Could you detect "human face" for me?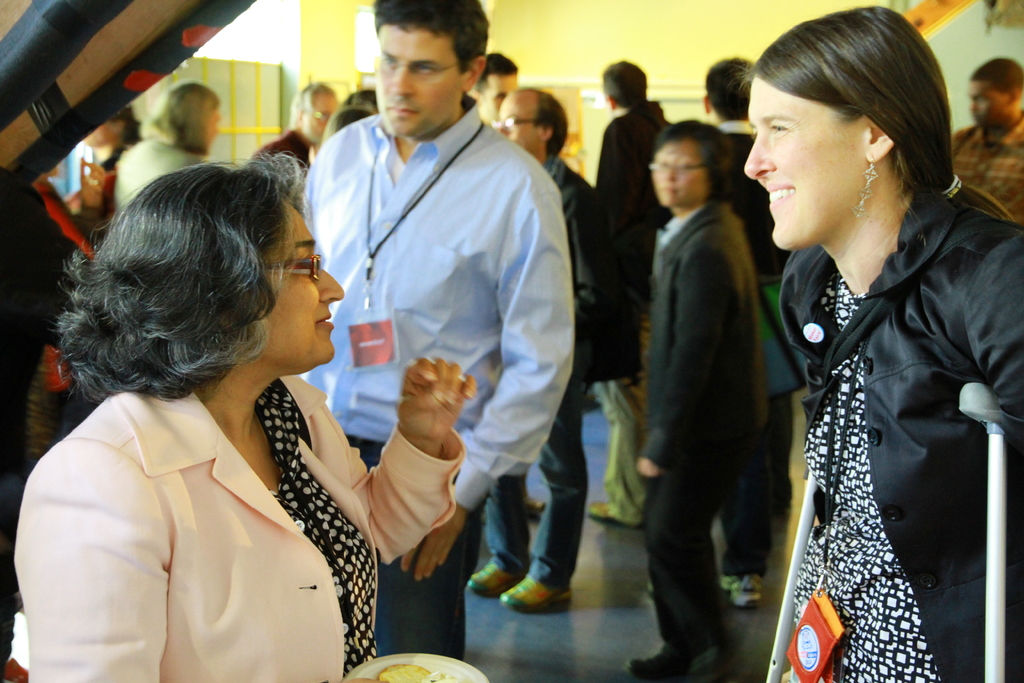
Detection result: rect(201, 97, 223, 154).
